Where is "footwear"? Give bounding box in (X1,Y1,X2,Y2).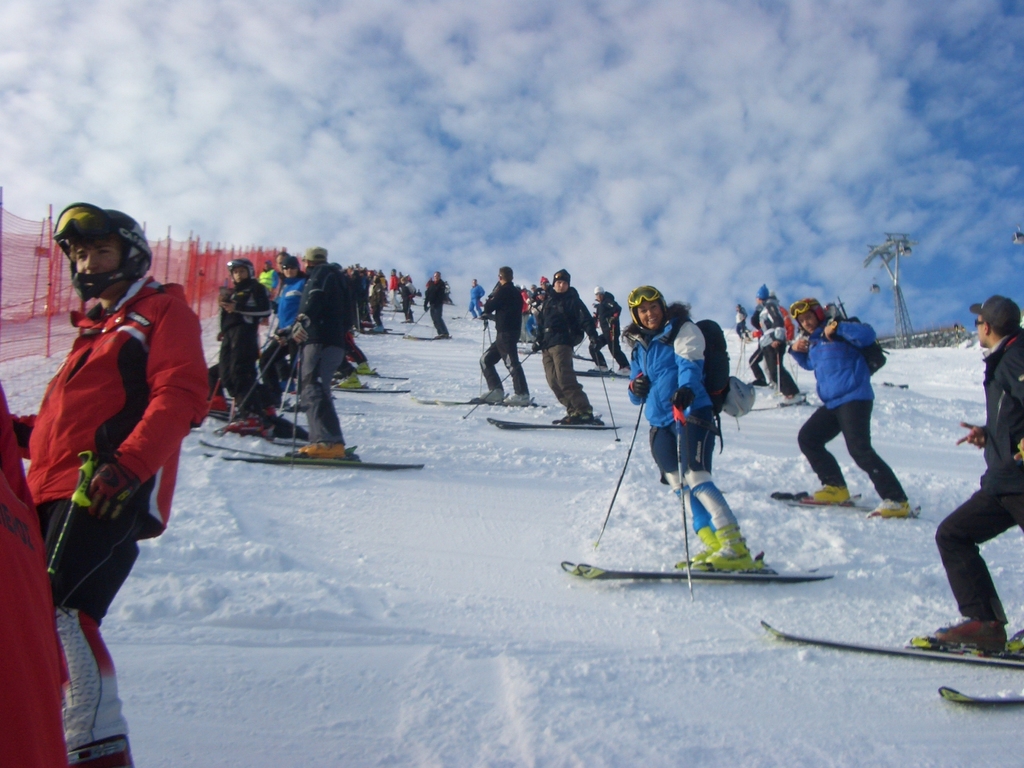
(866,495,911,517).
